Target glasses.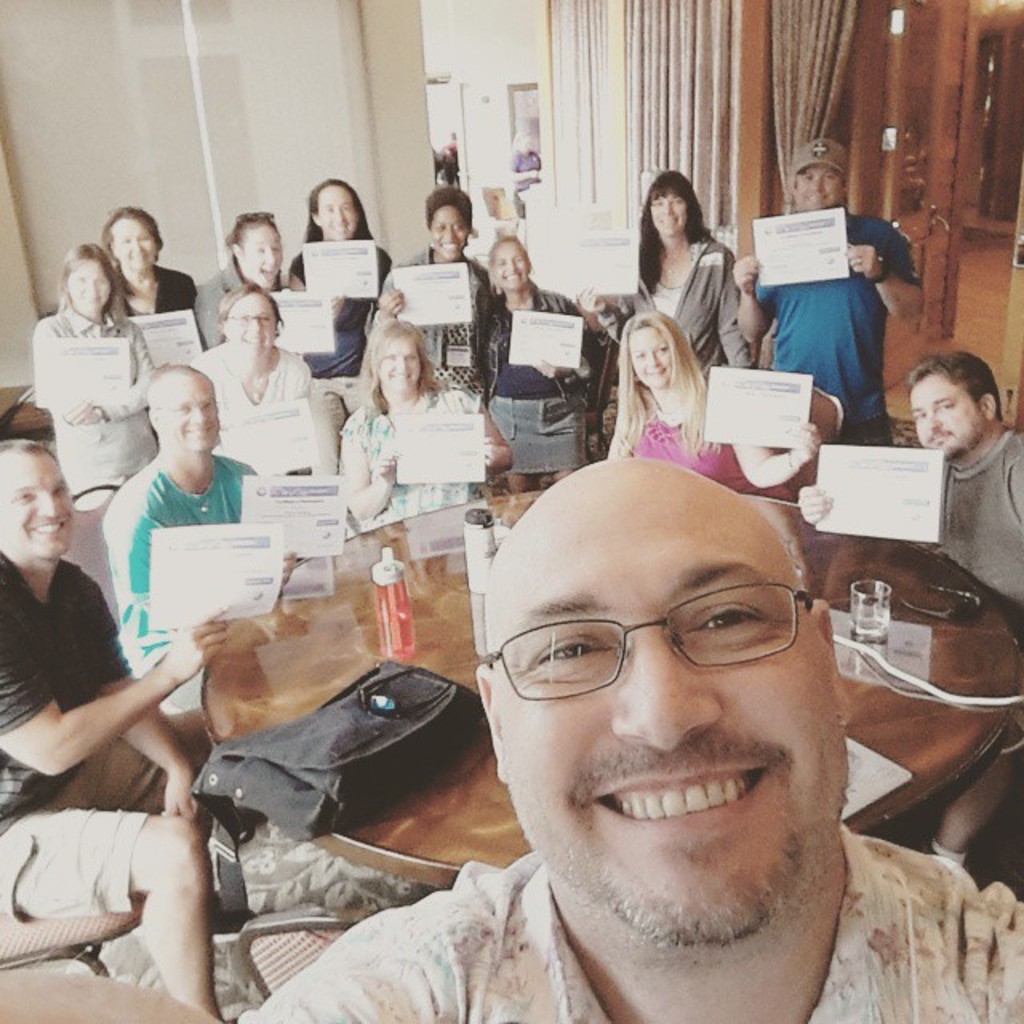
Target region: box=[898, 578, 984, 629].
